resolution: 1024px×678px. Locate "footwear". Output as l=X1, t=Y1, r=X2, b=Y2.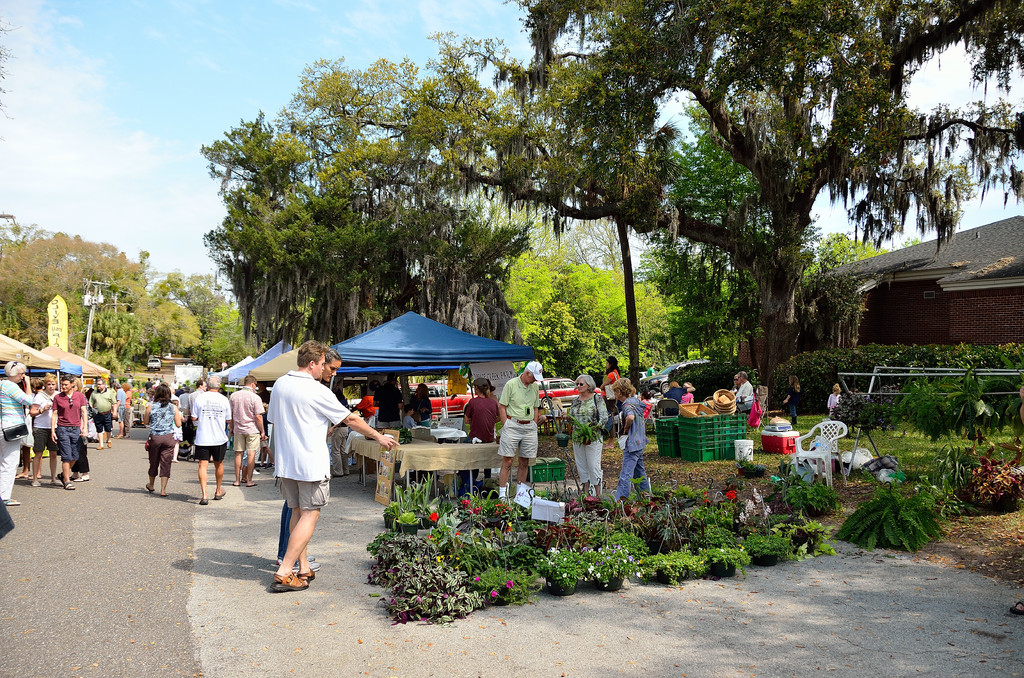
l=52, t=478, r=59, b=487.
